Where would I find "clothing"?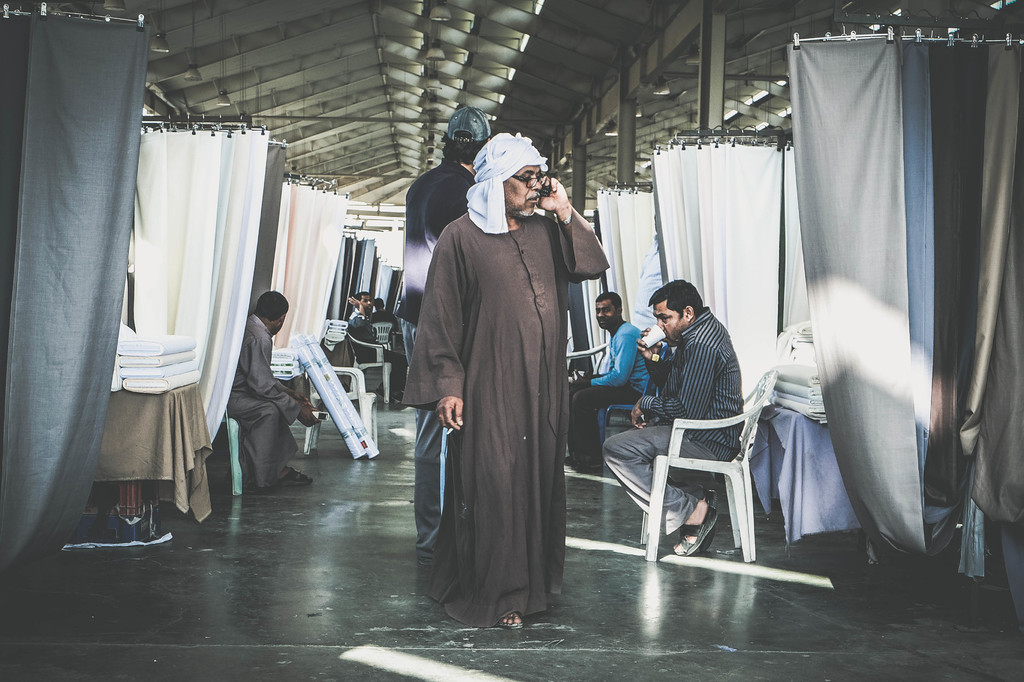
At BBox(218, 314, 312, 484).
